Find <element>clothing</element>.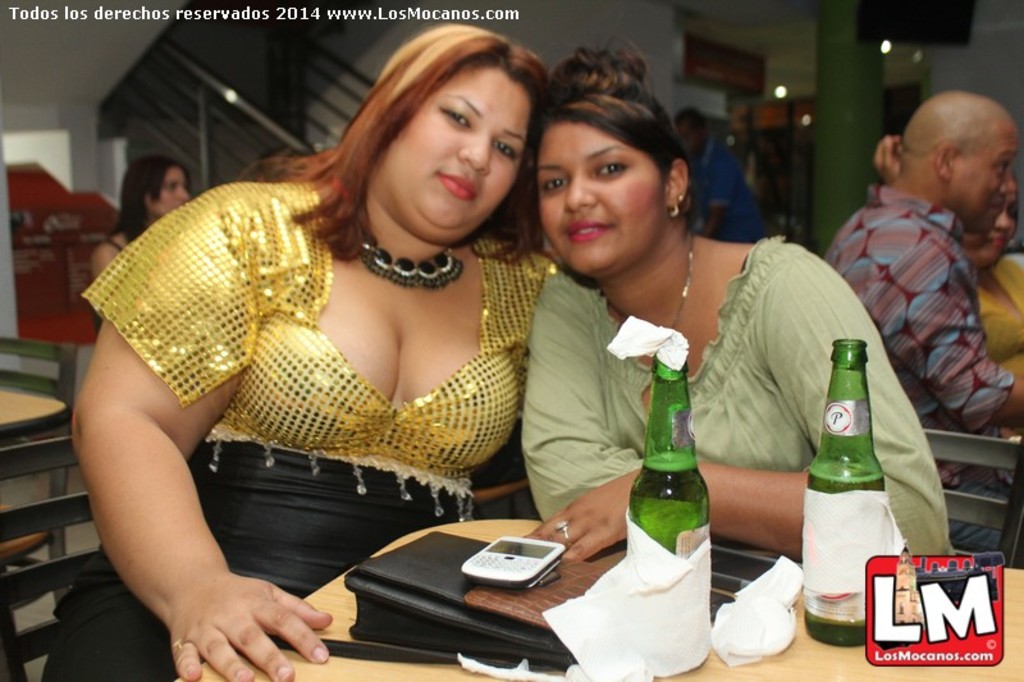
rect(35, 166, 553, 681).
